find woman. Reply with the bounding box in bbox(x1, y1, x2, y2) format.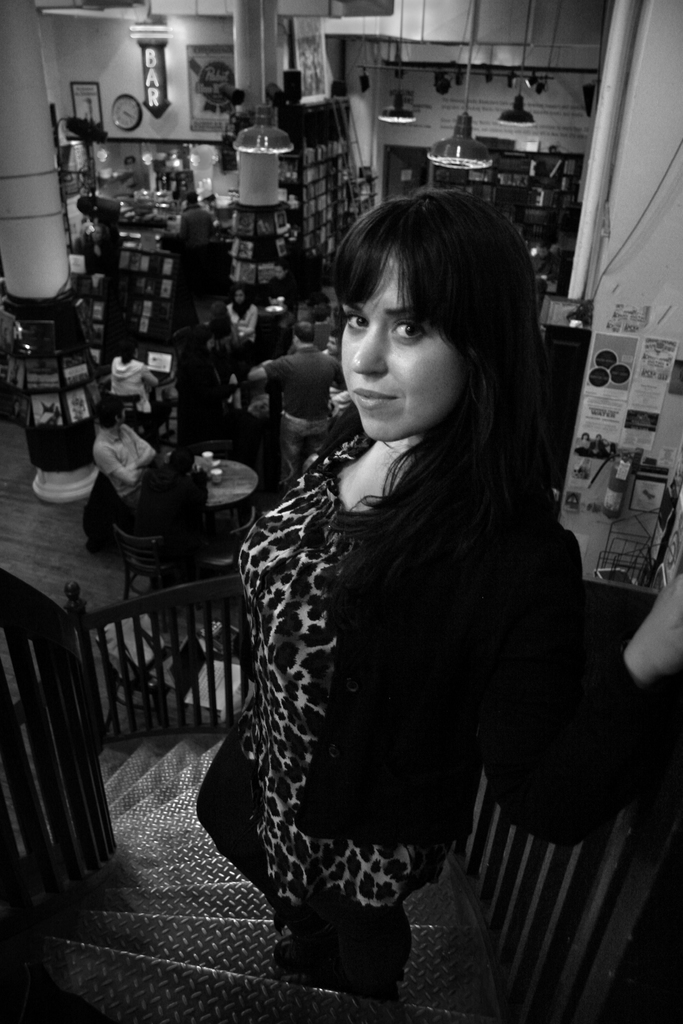
bbox(103, 340, 160, 415).
